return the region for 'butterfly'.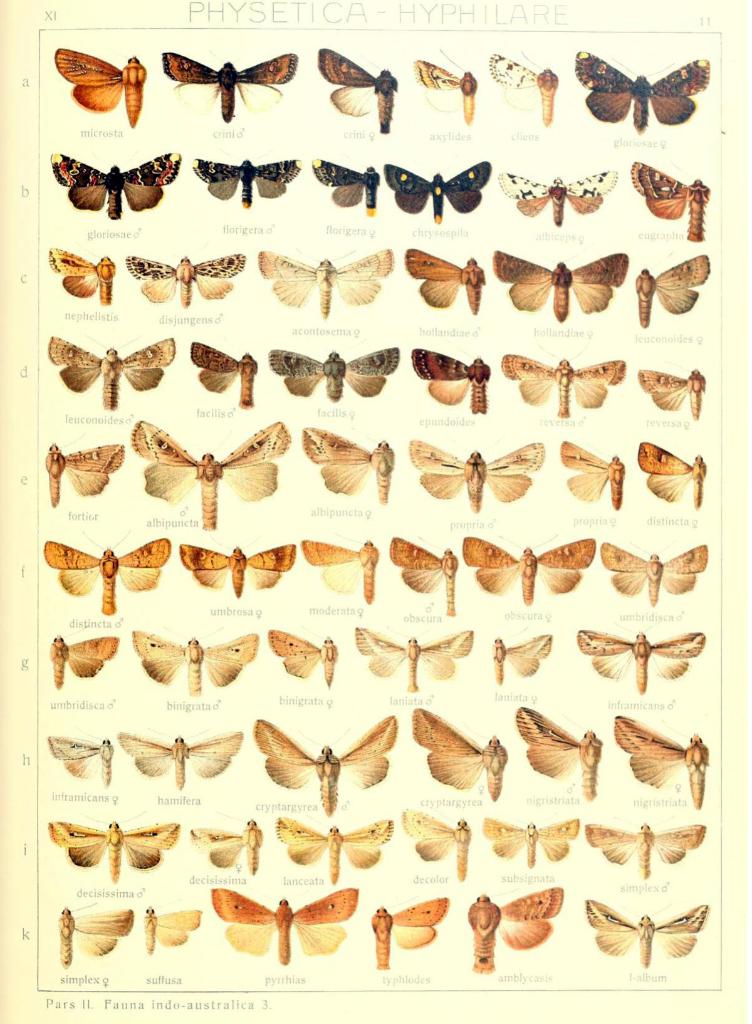
x1=592 y1=538 x2=704 y2=605.
